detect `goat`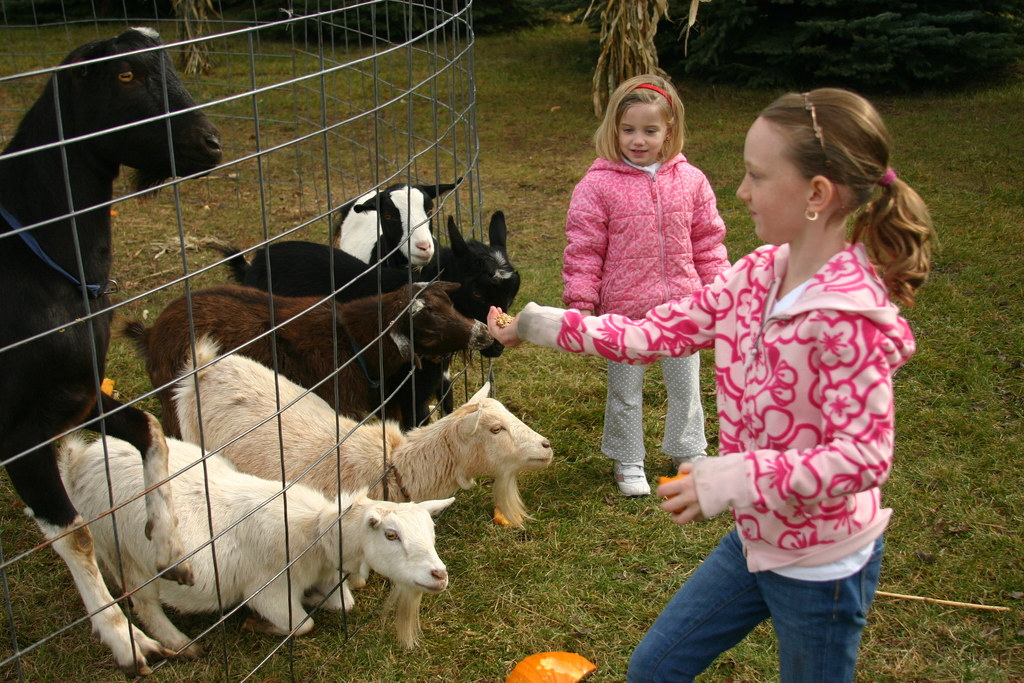
[0, 22, 225, 679]
